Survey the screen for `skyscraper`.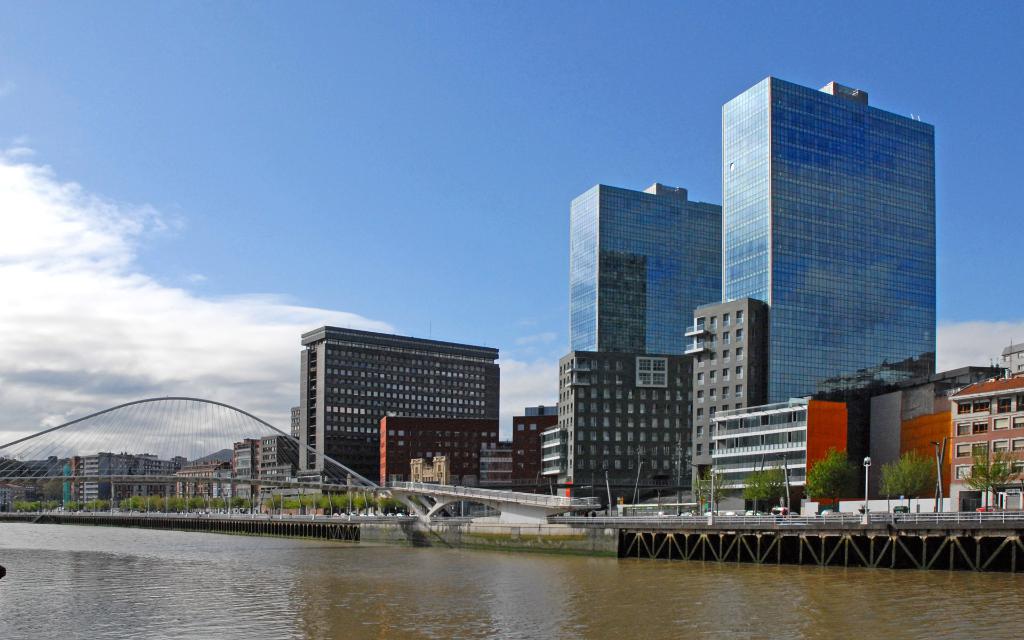
Survey found: (728, 79, 940, 407).
